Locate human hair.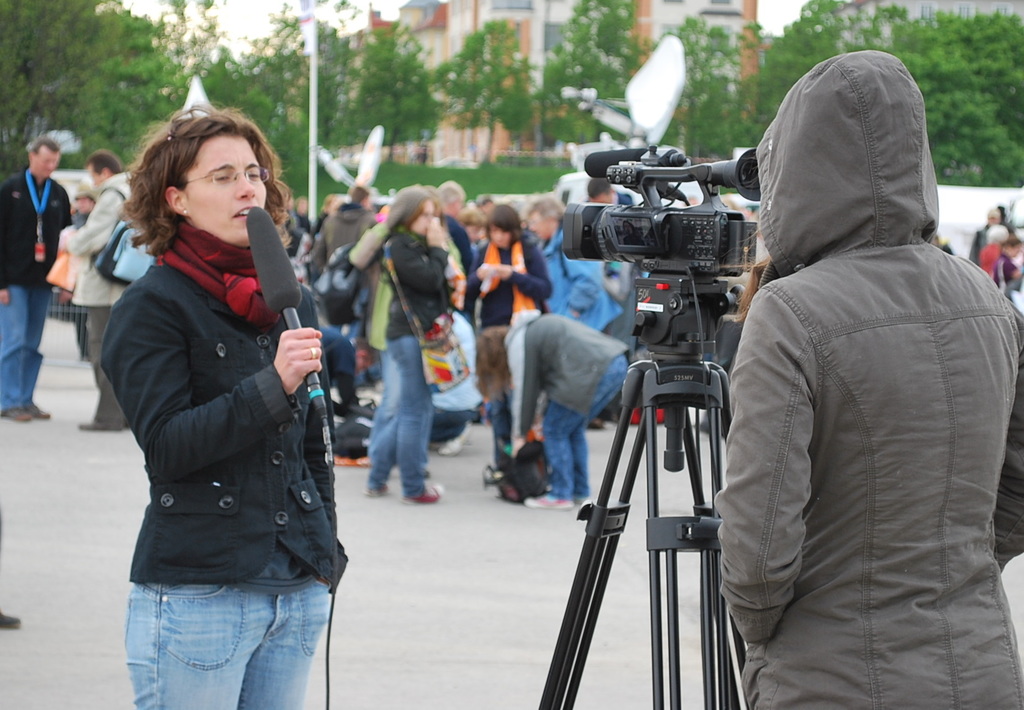
Bounding box: x1=1007 y1=234 x2=1022 y2=246.
